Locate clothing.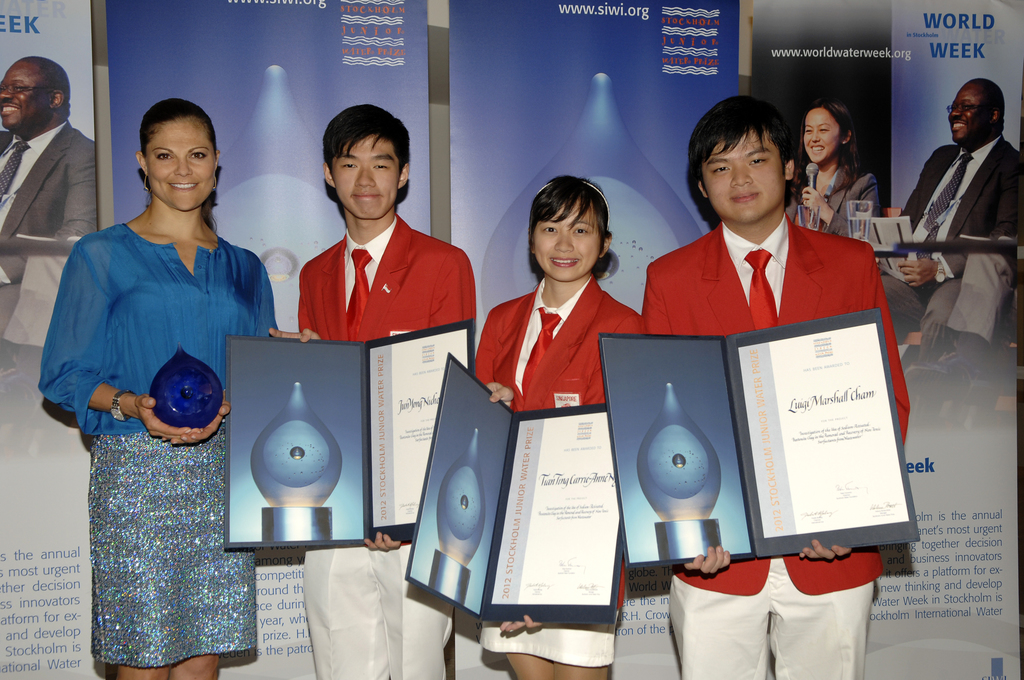
Bounding box: (300,216,474,343).
